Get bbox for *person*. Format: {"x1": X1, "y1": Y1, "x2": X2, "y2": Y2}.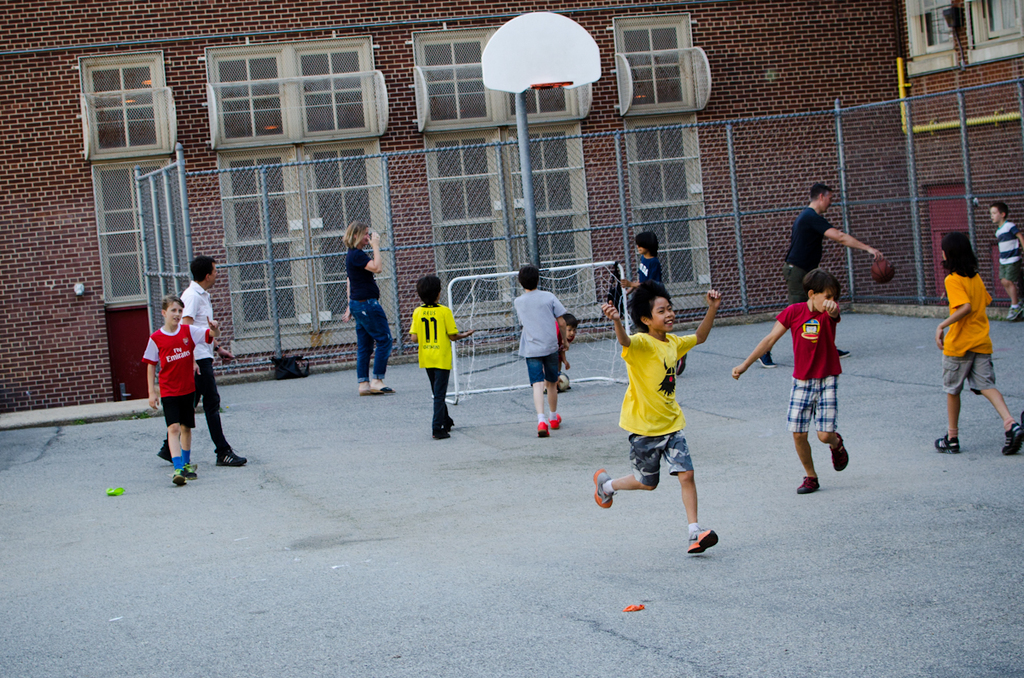
{"x1": 340, "y1": 221, "x2": 398, "y2": 391}.
